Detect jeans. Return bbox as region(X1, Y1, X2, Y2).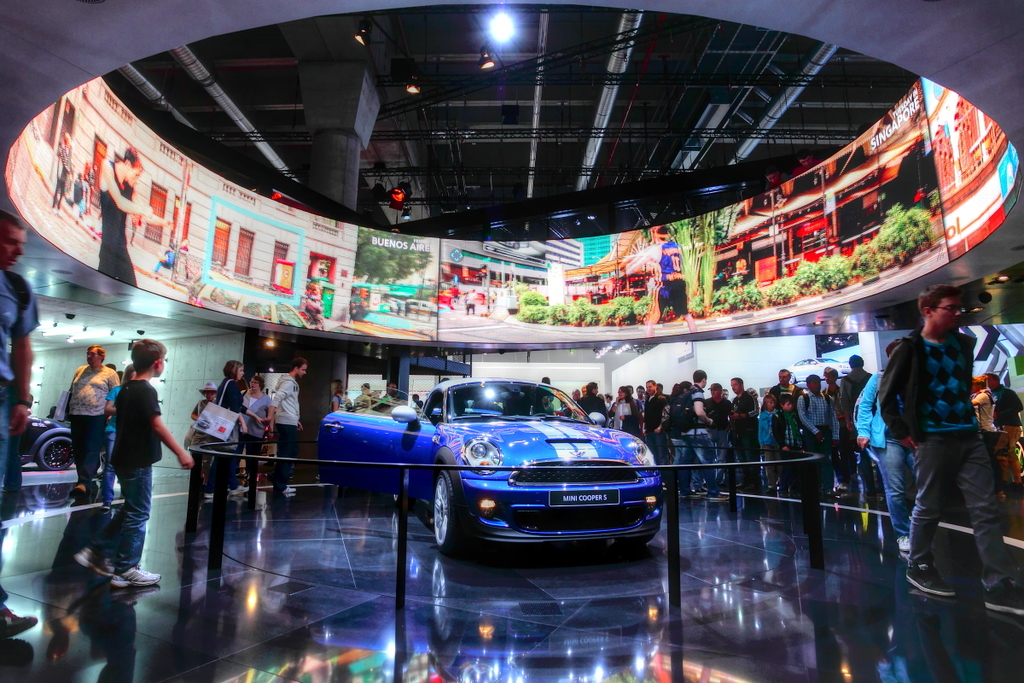
region(105, 431, 116, 508).
